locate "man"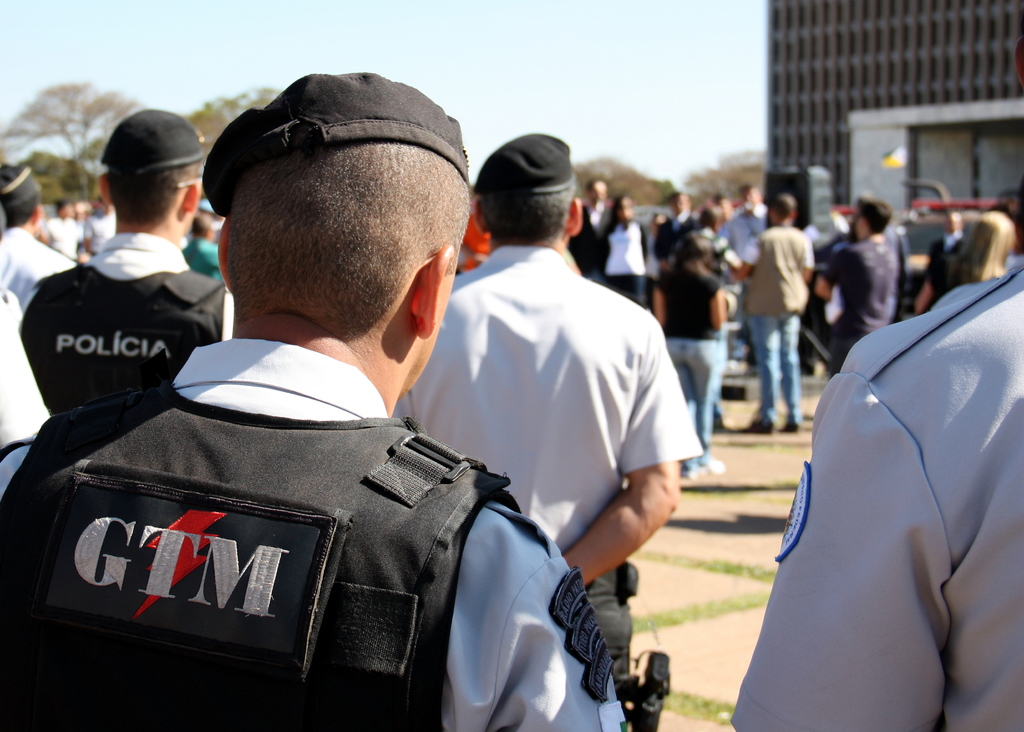
box=[0, 105, 210, 434]
